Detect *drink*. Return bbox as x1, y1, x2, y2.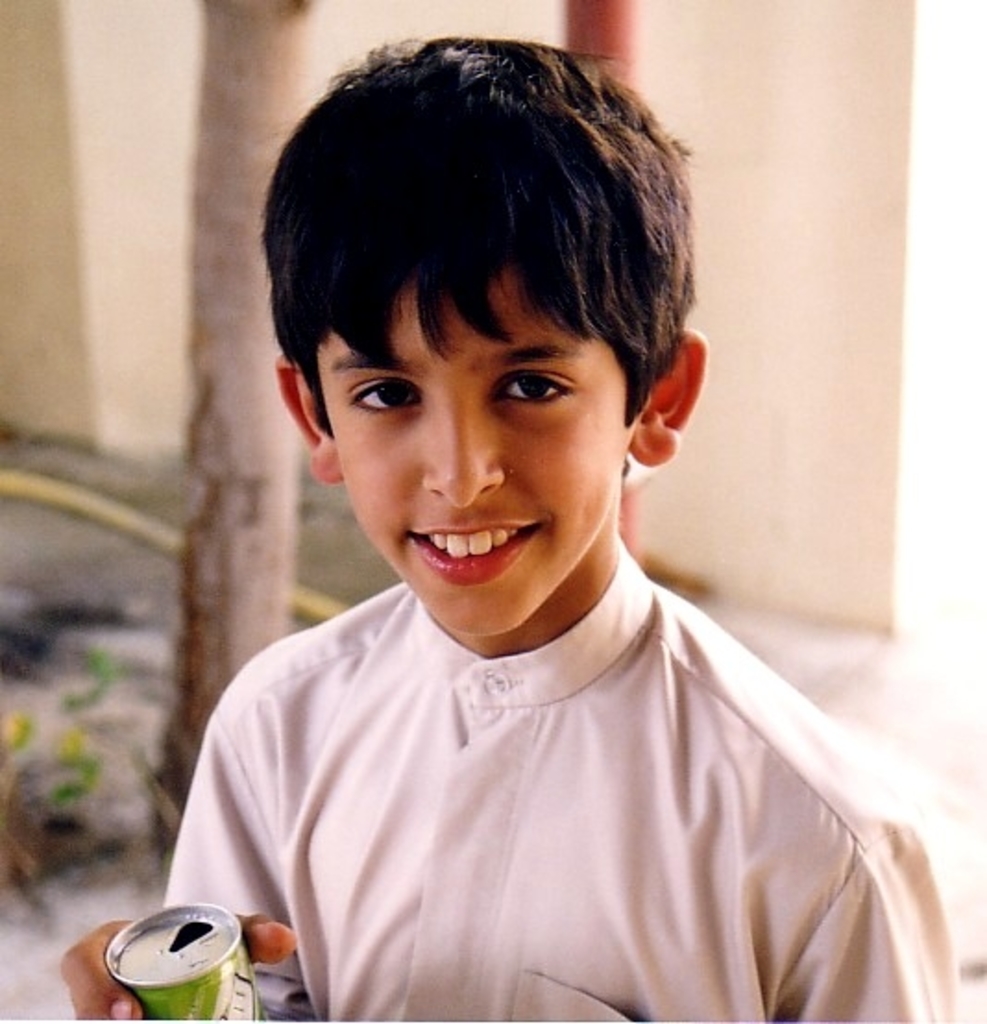
100, 898, 275, 1022.
